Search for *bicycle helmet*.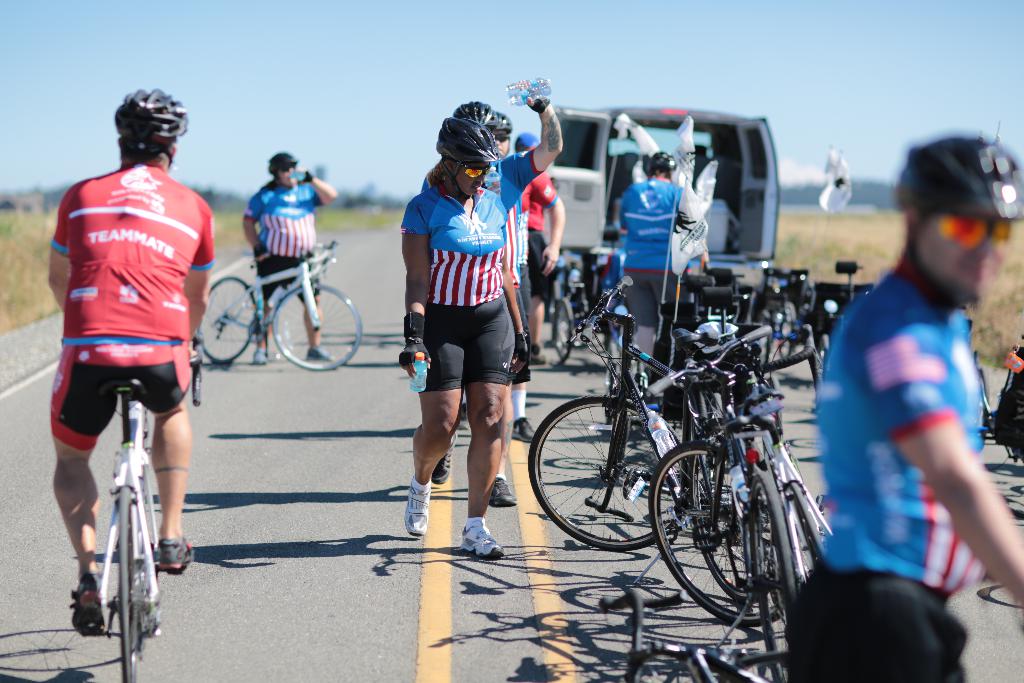
Found at left=454, top=101, right=504, bottom=135.
